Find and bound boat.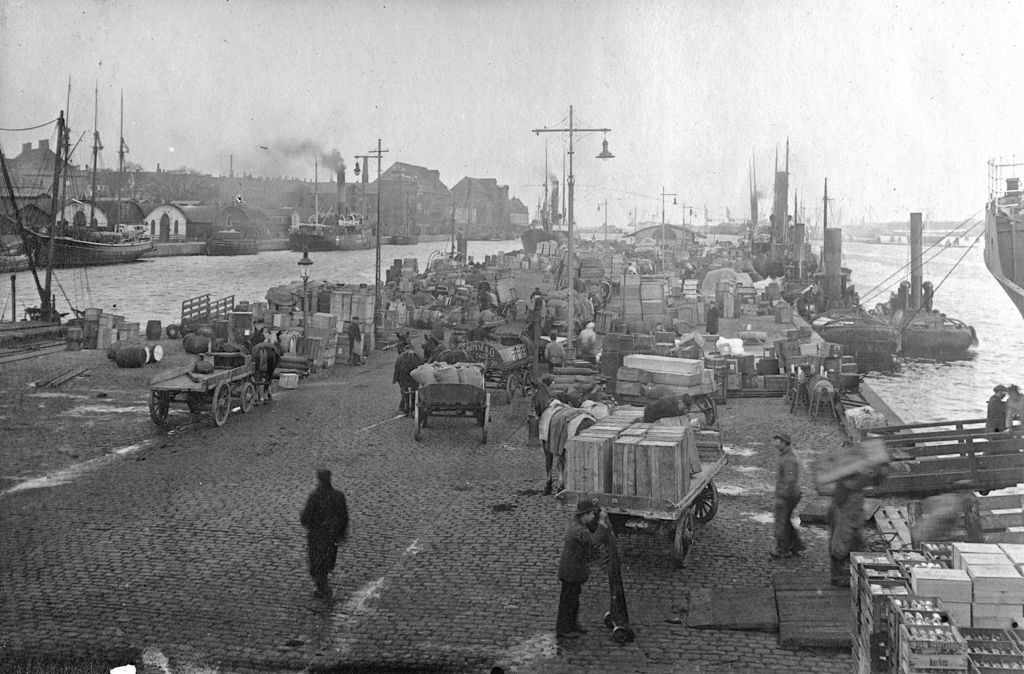
Bound: detection(795, 214, 906, 371).
